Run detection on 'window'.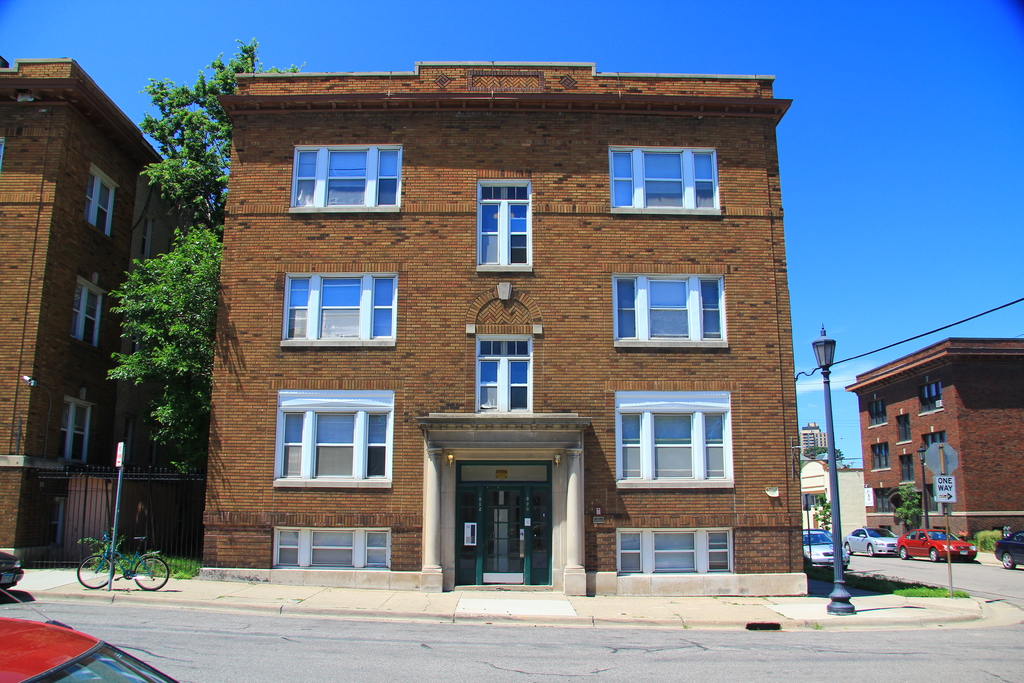
Result: (left=609, top=393, right=729, bottom=480).
